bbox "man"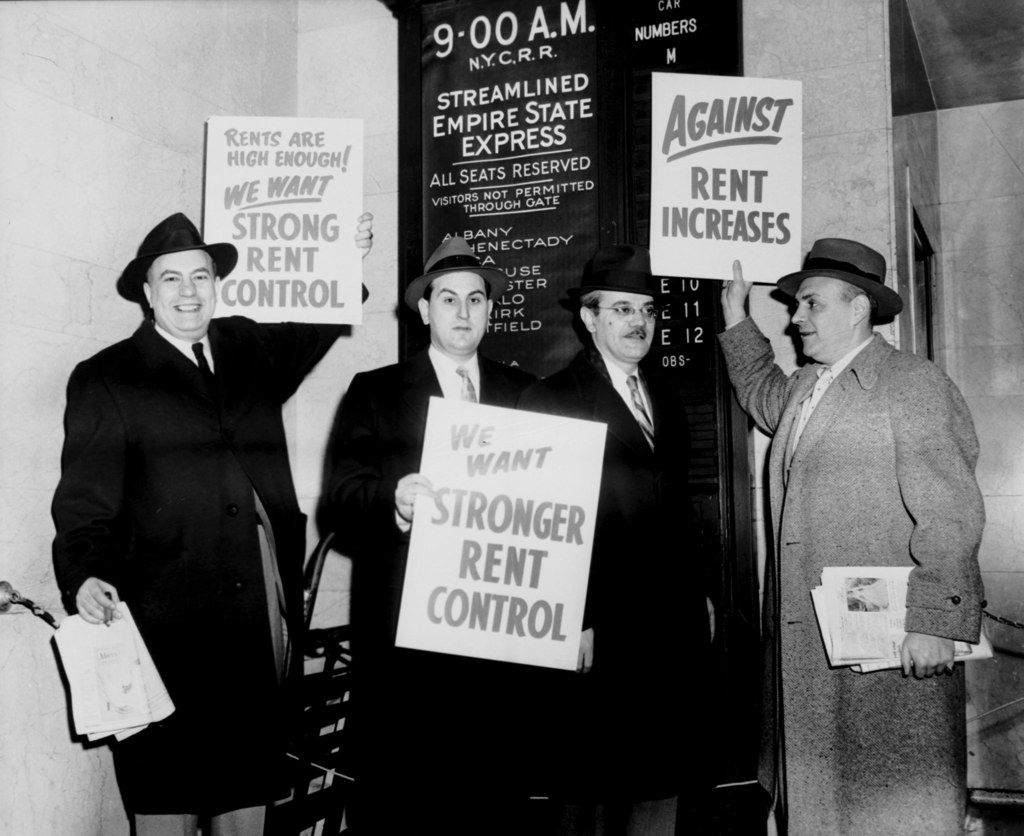
box(710, 217, 1001, 795)
